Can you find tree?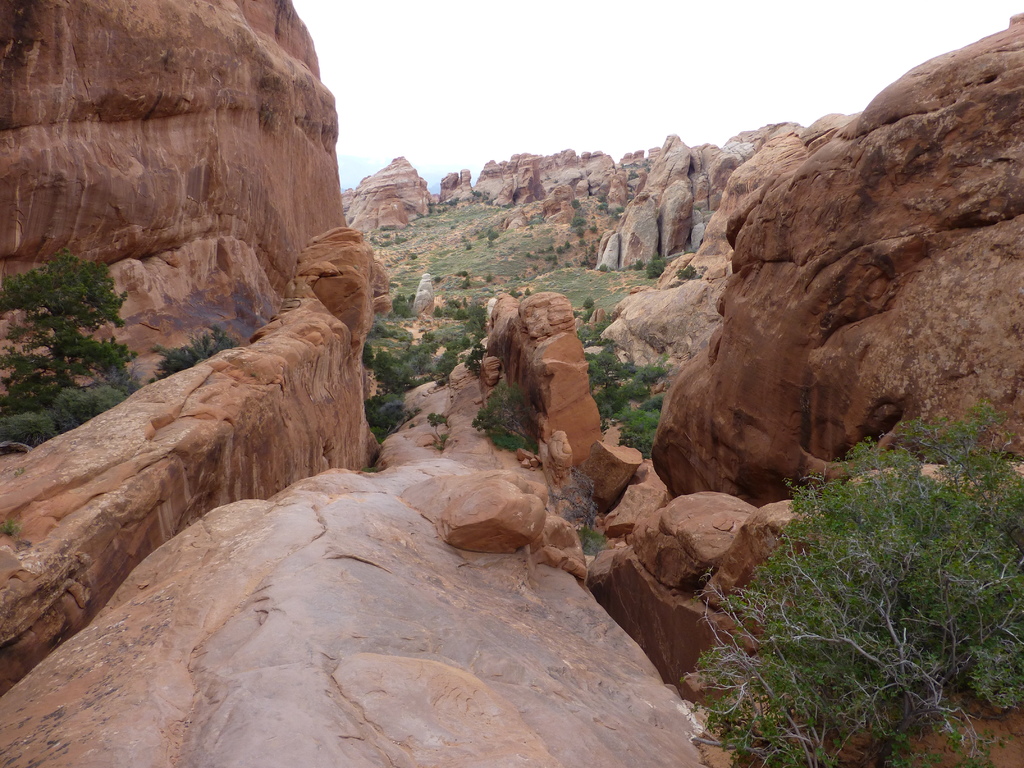
Yes, bounding box: box=[679, 264, 699, 282].
